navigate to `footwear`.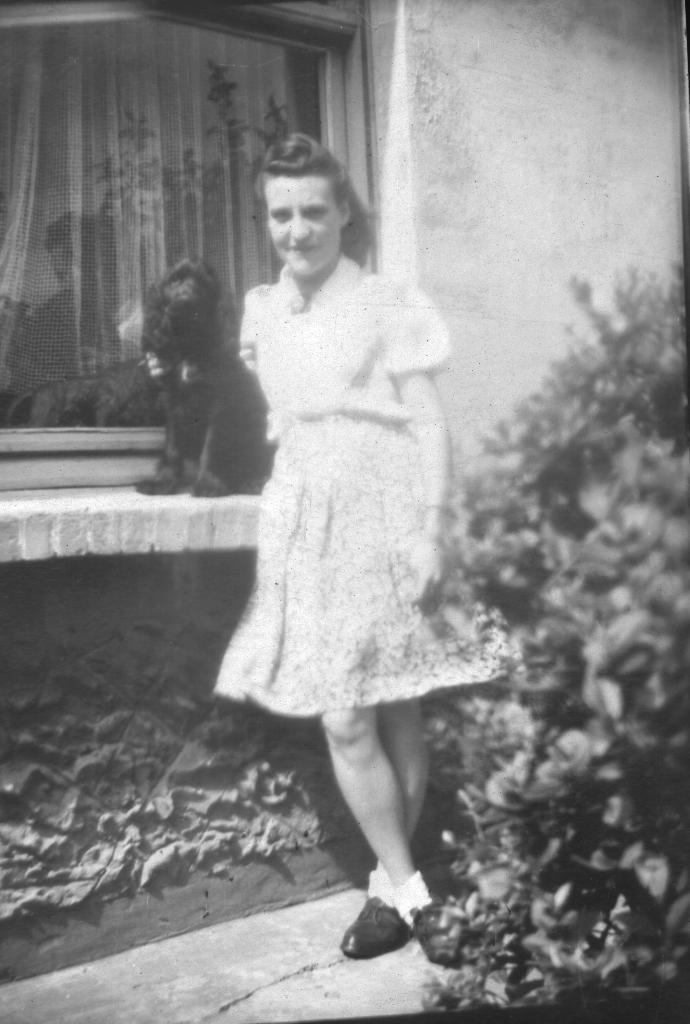
Navigation target: (x1=355, y1=881, x2=376, y2=915).
